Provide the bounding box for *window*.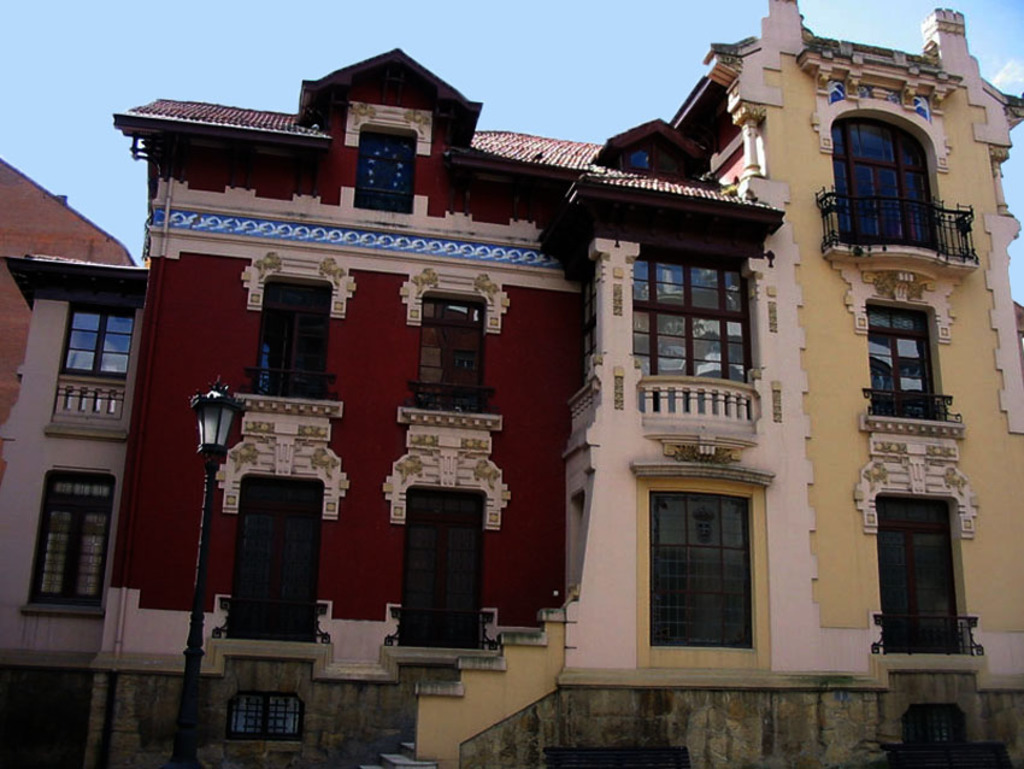
875,492,970,657.
